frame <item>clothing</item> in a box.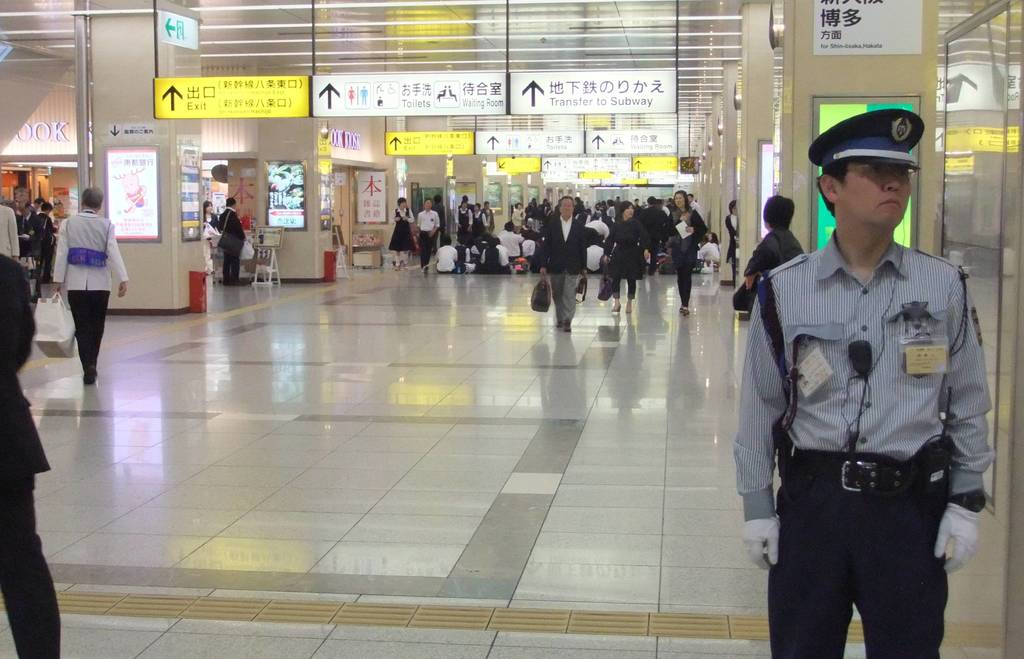
pyautogui.locateOnScreen(390, 203, 415, 263).
